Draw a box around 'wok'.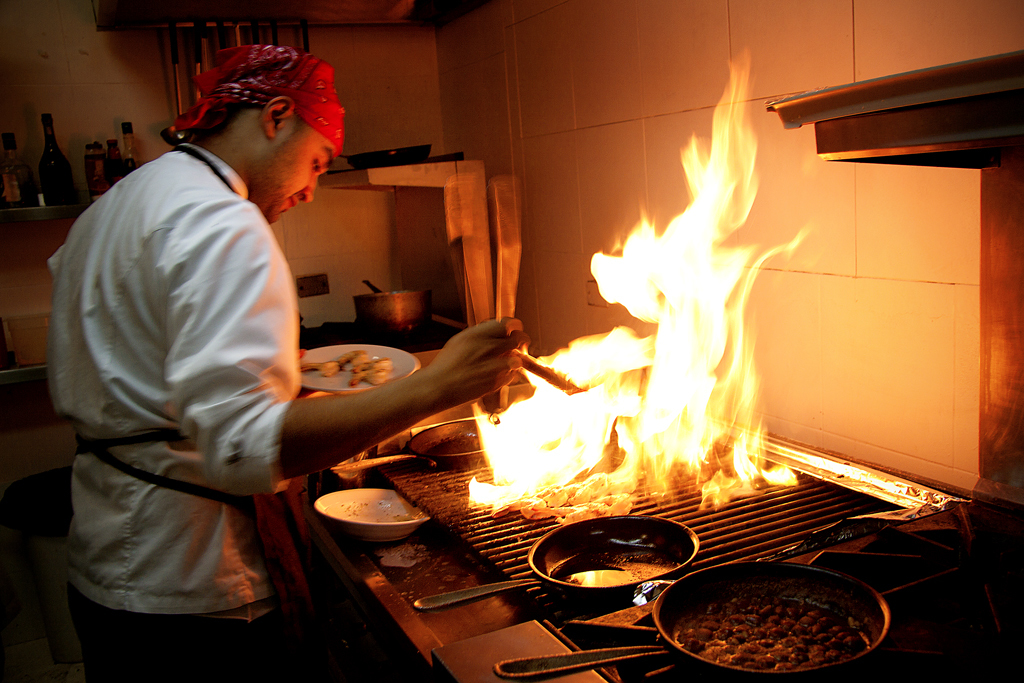
detection(480, 552, 903, 682).
